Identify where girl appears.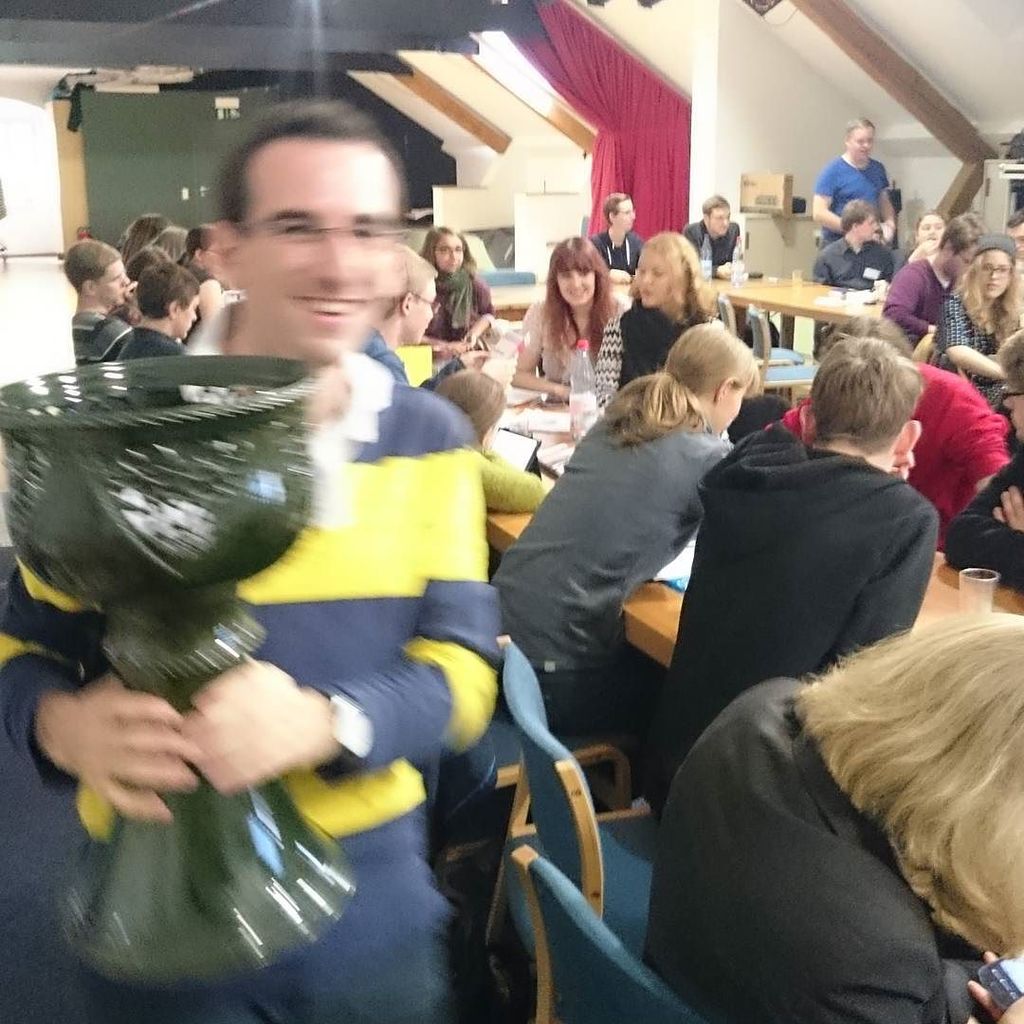
Appears at bbox=(508, 232, 622, 393).
